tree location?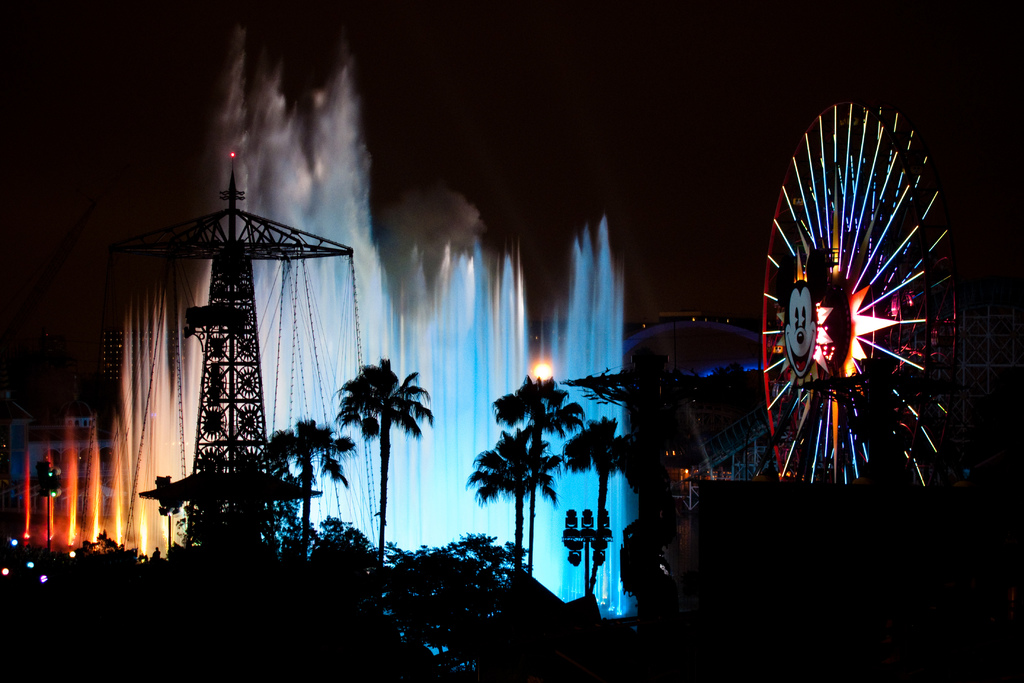
{"x1": 323, "y1": 353, "x2": 445, "y2": 583}
